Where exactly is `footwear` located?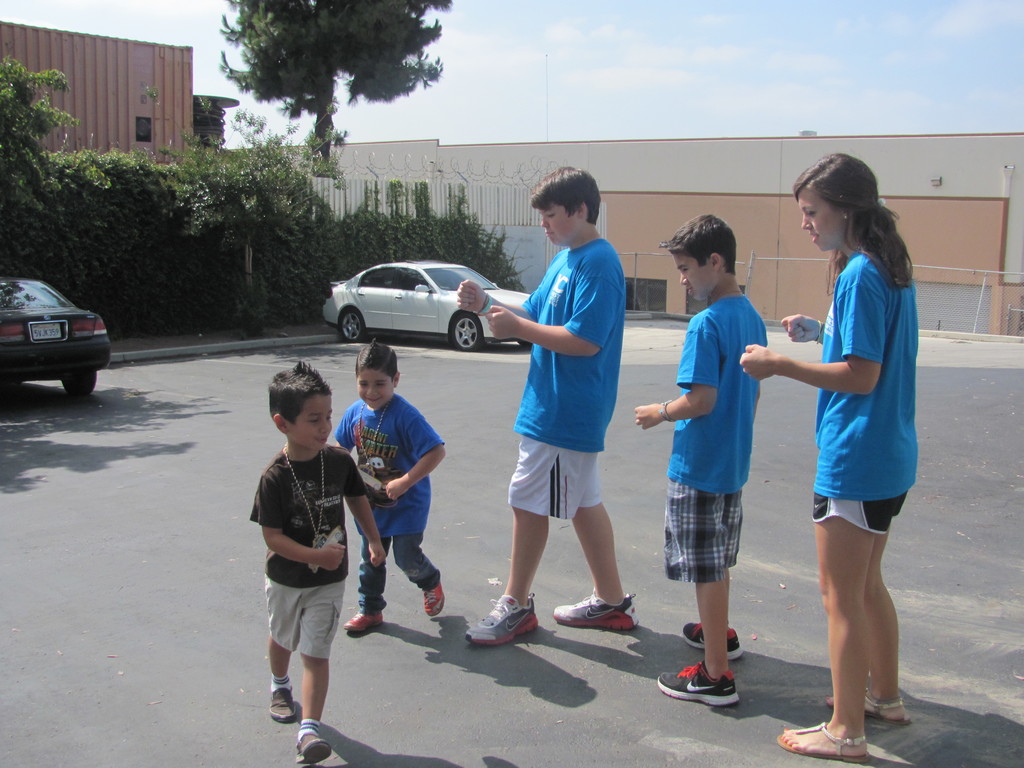
Its bounding box is region(552, 591, 641, 632).
